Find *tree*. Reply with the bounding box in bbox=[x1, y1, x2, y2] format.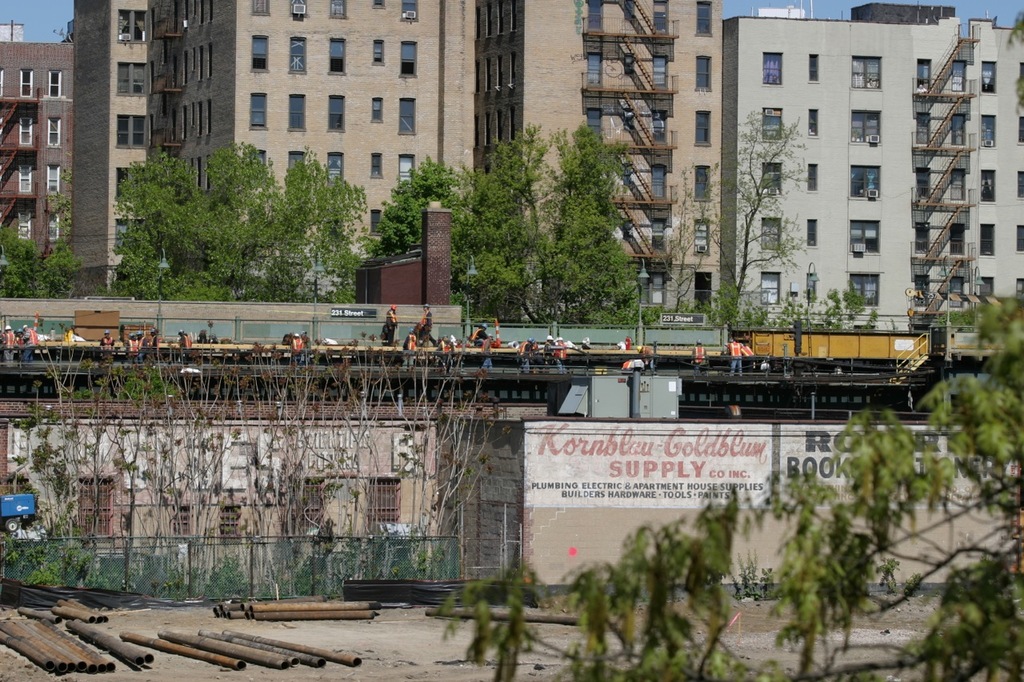
bbox=[260, 152, 380, 298].
